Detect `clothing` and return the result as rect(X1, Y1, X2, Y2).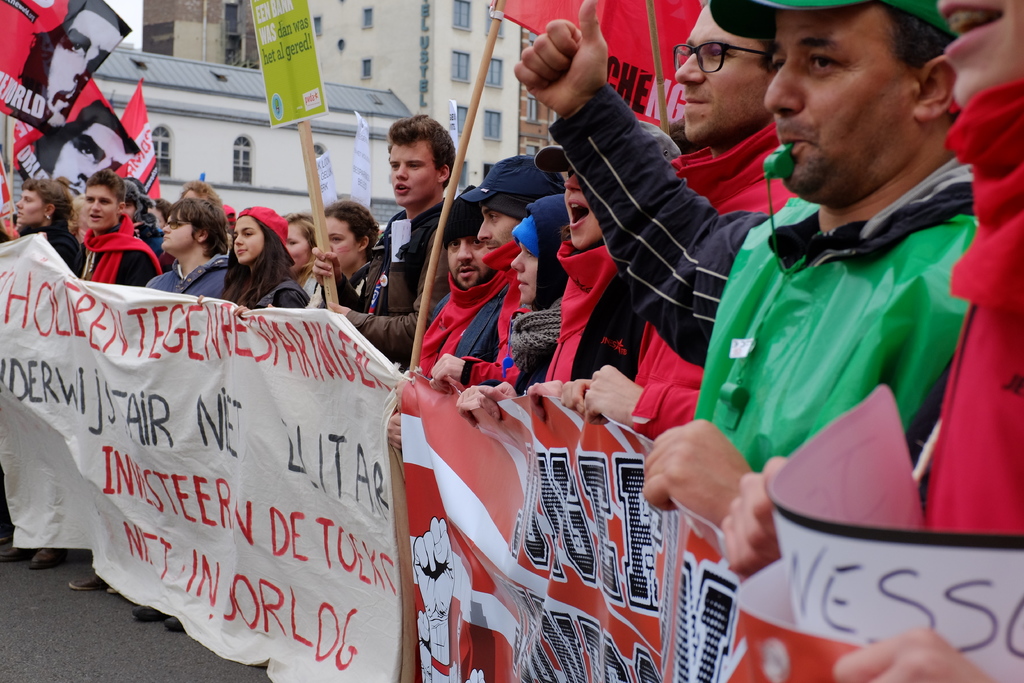
rect(5, 226, 84, 278).
